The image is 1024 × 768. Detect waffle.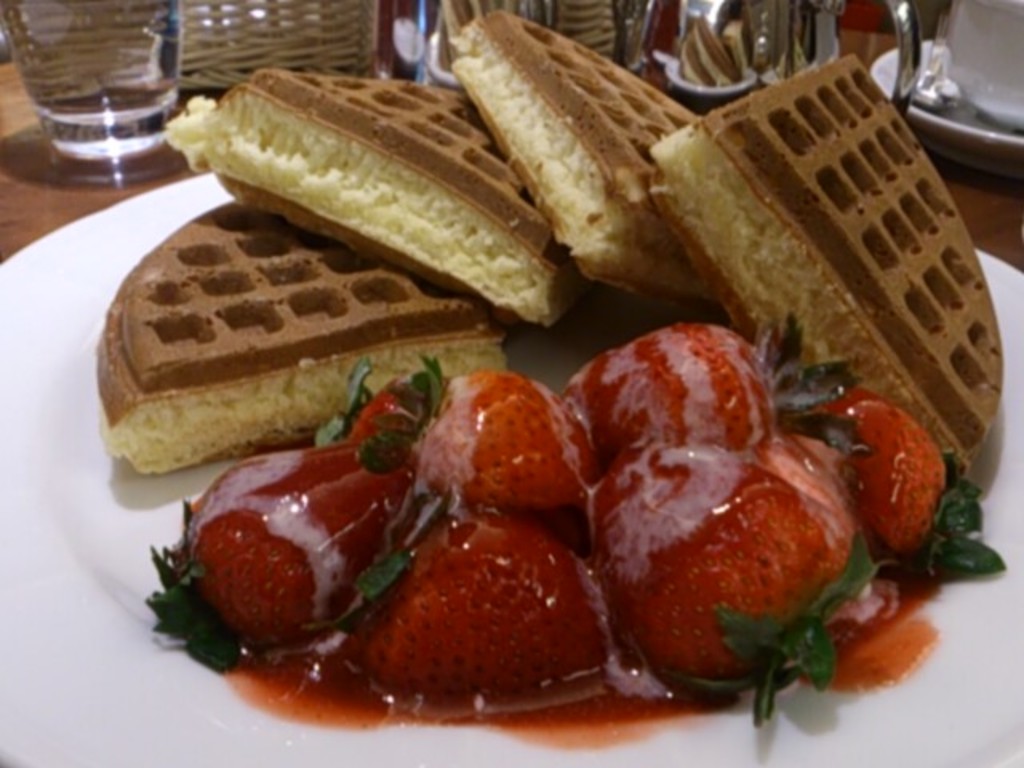
Detection: 154:72:603:331.
